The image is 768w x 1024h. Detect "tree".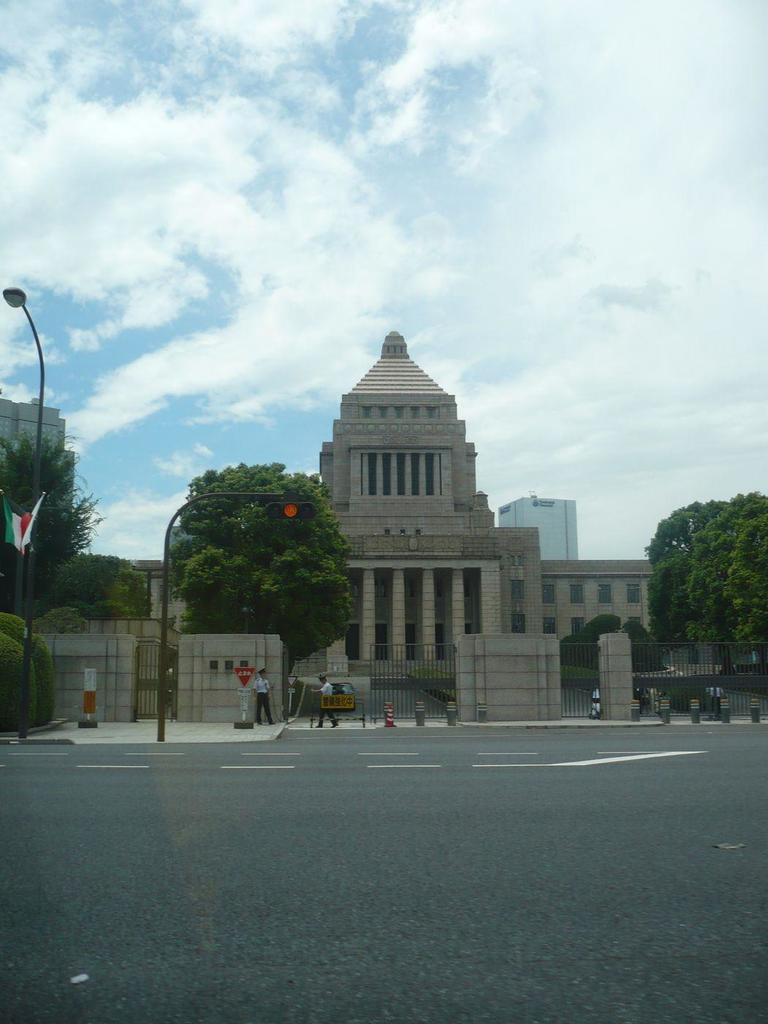
Detection: select_region(0, 433, 94, 636).
